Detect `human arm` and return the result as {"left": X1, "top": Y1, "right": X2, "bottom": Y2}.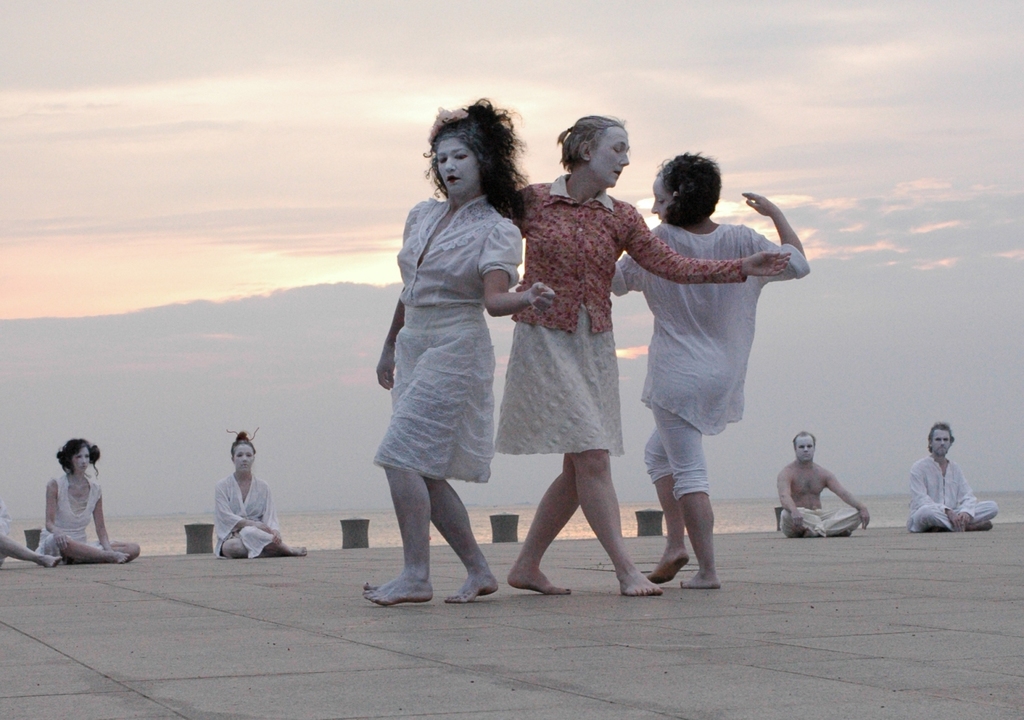
{"left": 907, "top": 461, "right": 961, "bottom": 530}.
